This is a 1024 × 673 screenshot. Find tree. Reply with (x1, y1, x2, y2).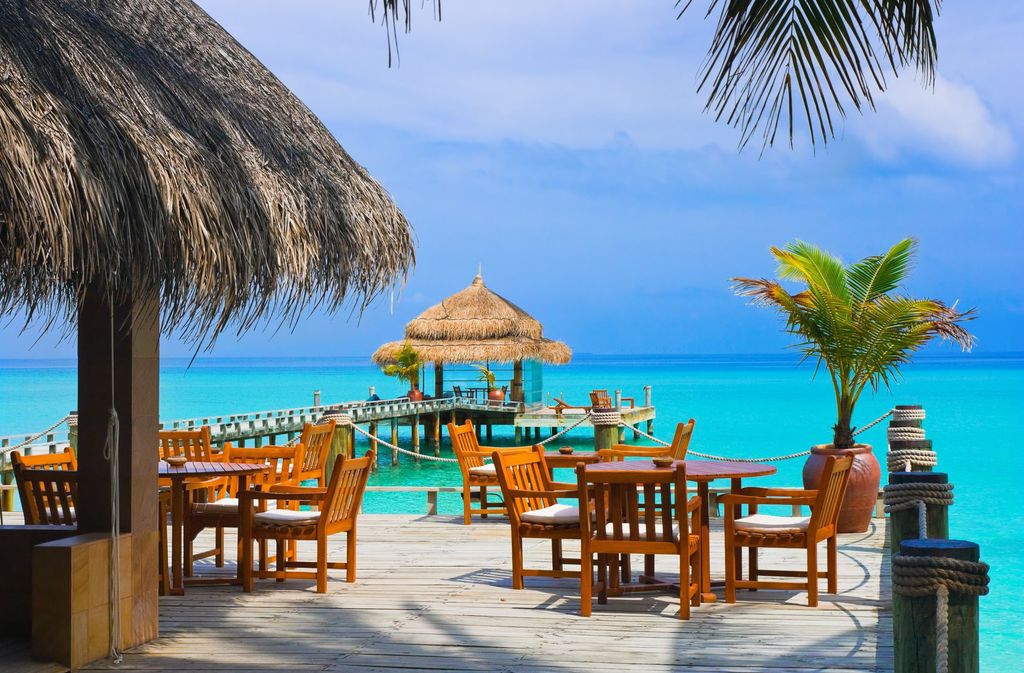
(671, 0, 942, 158).
